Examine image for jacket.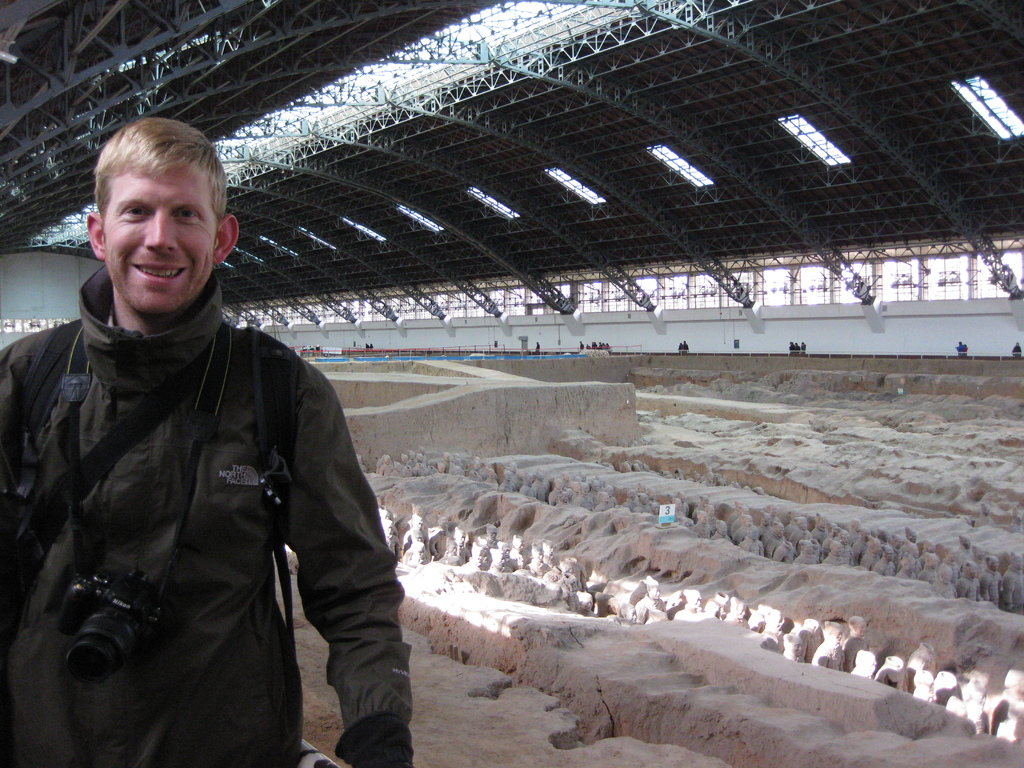
Examination result: region(13, 193, 398, 744).
